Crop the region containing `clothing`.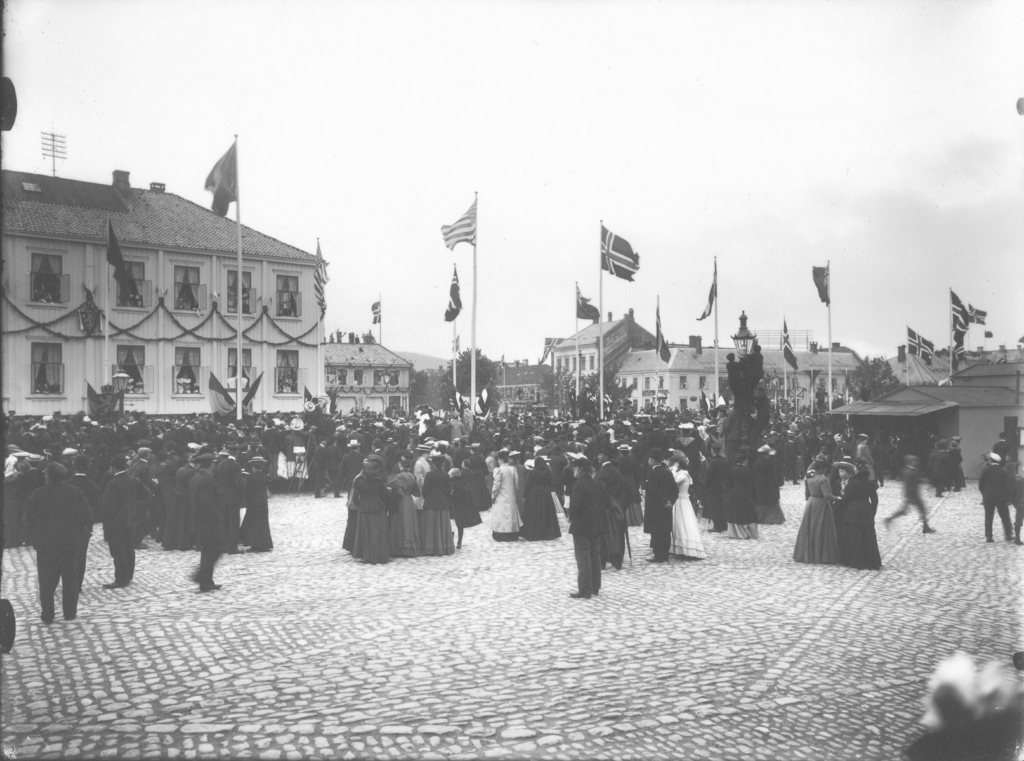
Crop region: locate(358, 477, 390, 569).
